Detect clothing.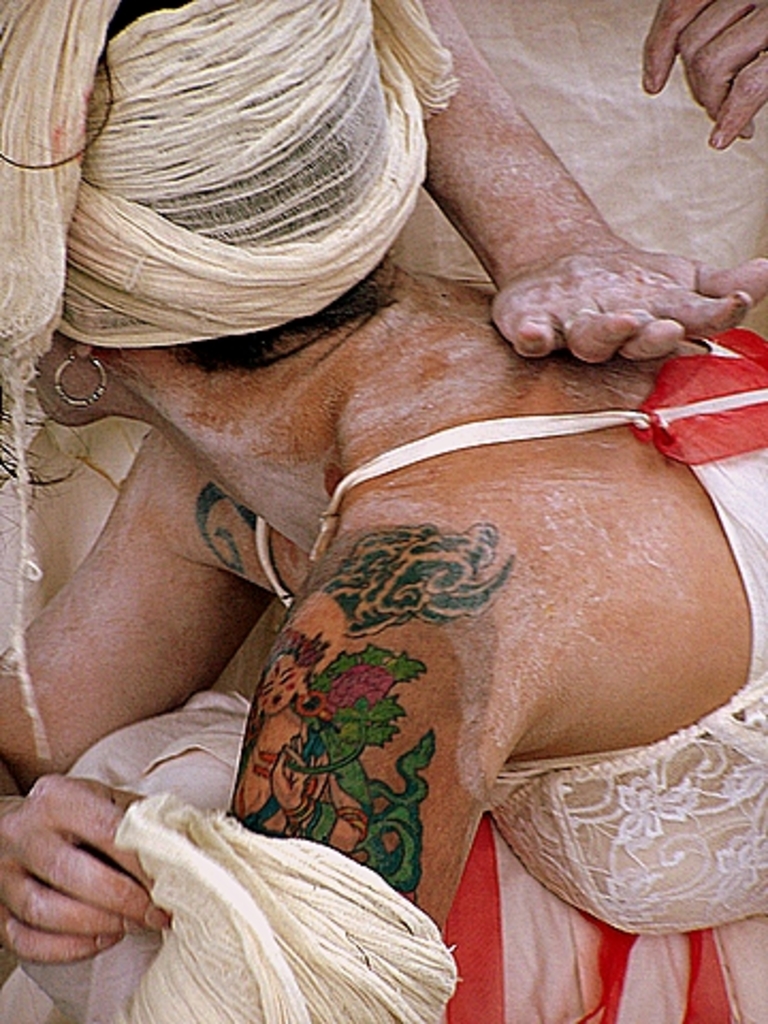
Detected at select_region(254, 318, 766, 937).
